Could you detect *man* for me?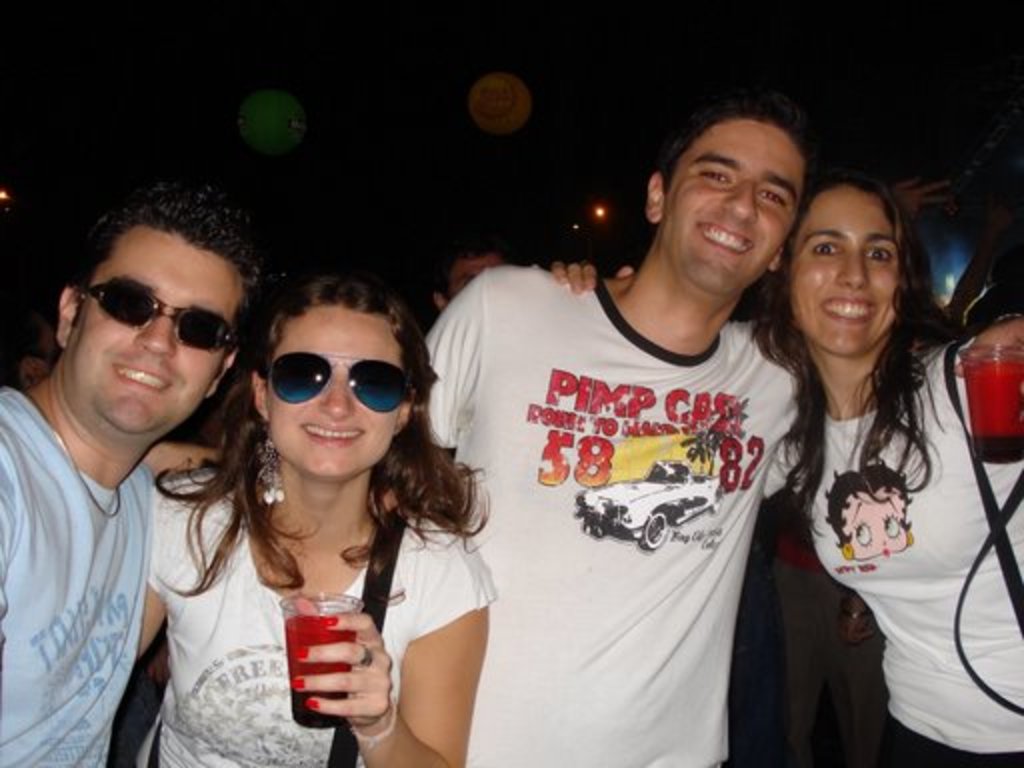
Detection result: select_region(396, 102, 832, 762).
